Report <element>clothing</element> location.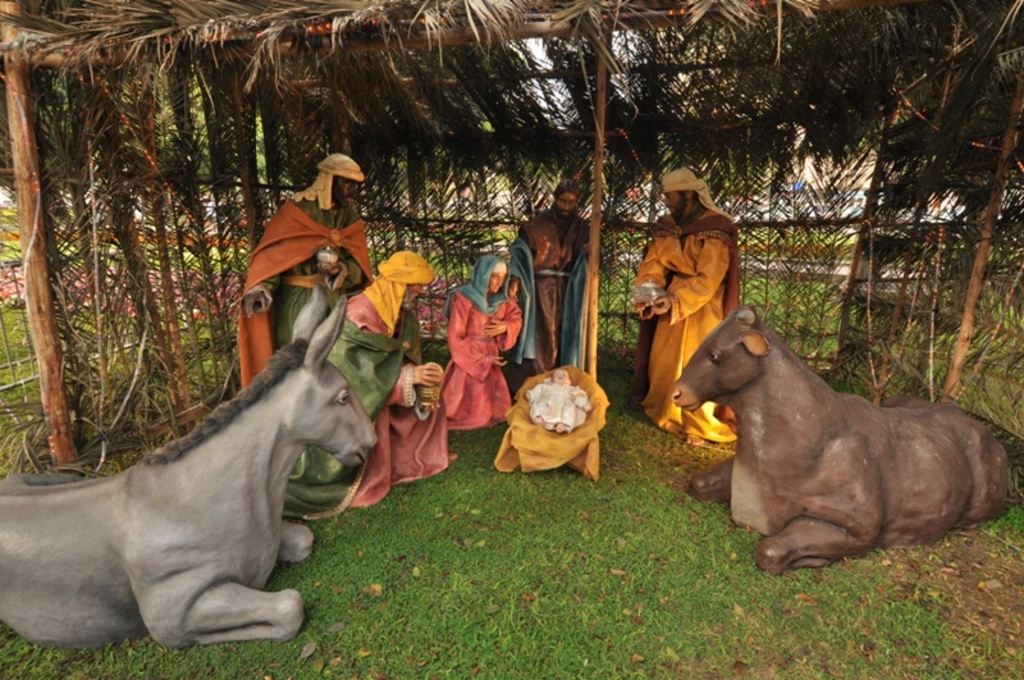
Report: (left=442, top=278, right=526, bottom=446).
